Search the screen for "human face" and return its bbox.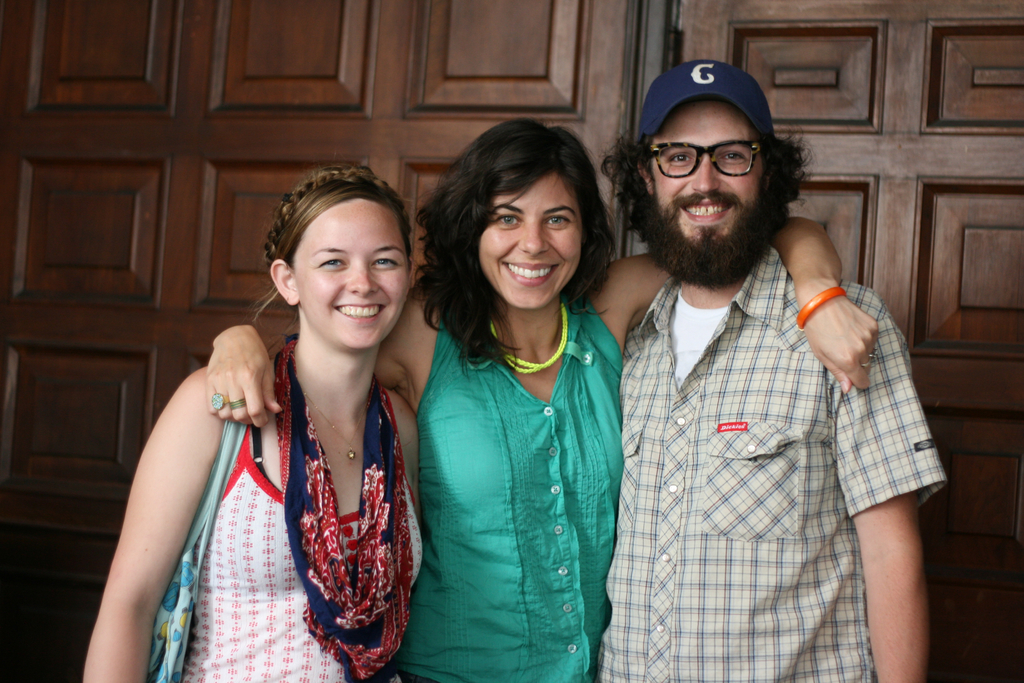
Found: bbox=[292, 198, 405, 346].
